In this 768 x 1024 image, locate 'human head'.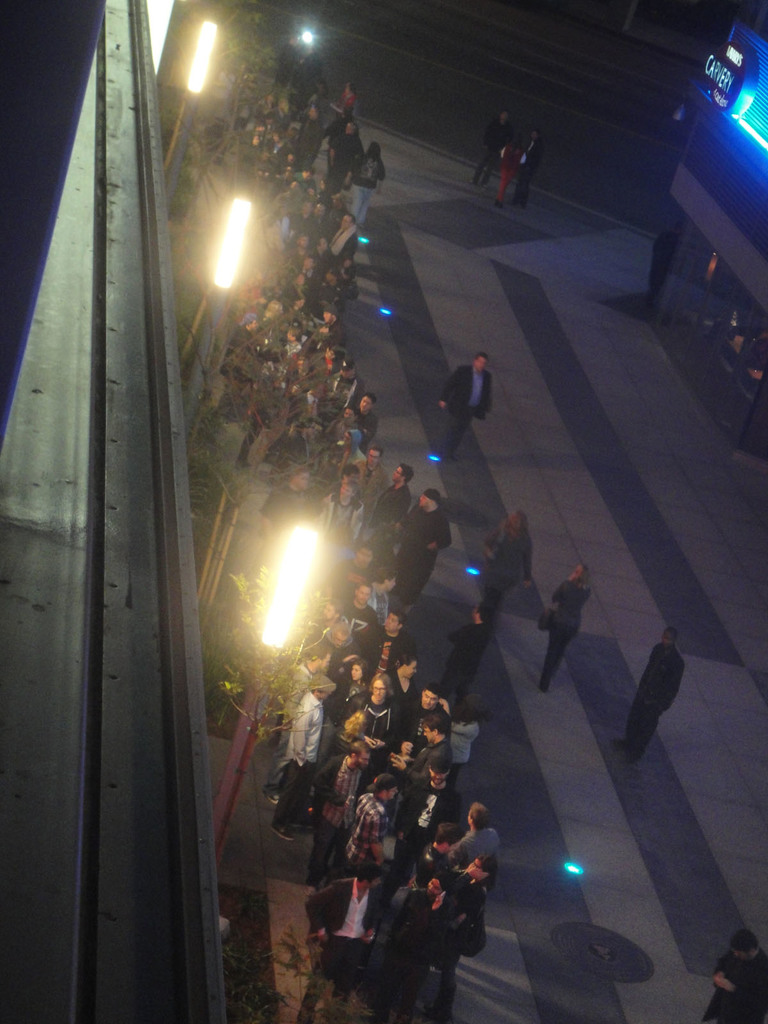
Bounding box: bbox=(510, 134, 520, 145).
